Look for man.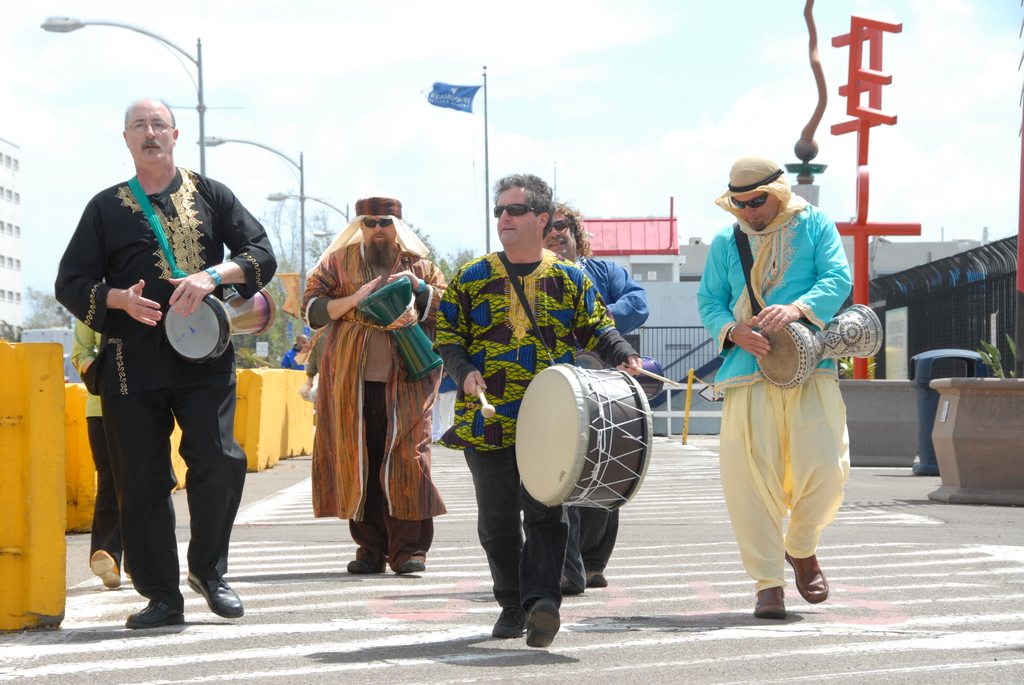
Found: 430/178/639/642.
